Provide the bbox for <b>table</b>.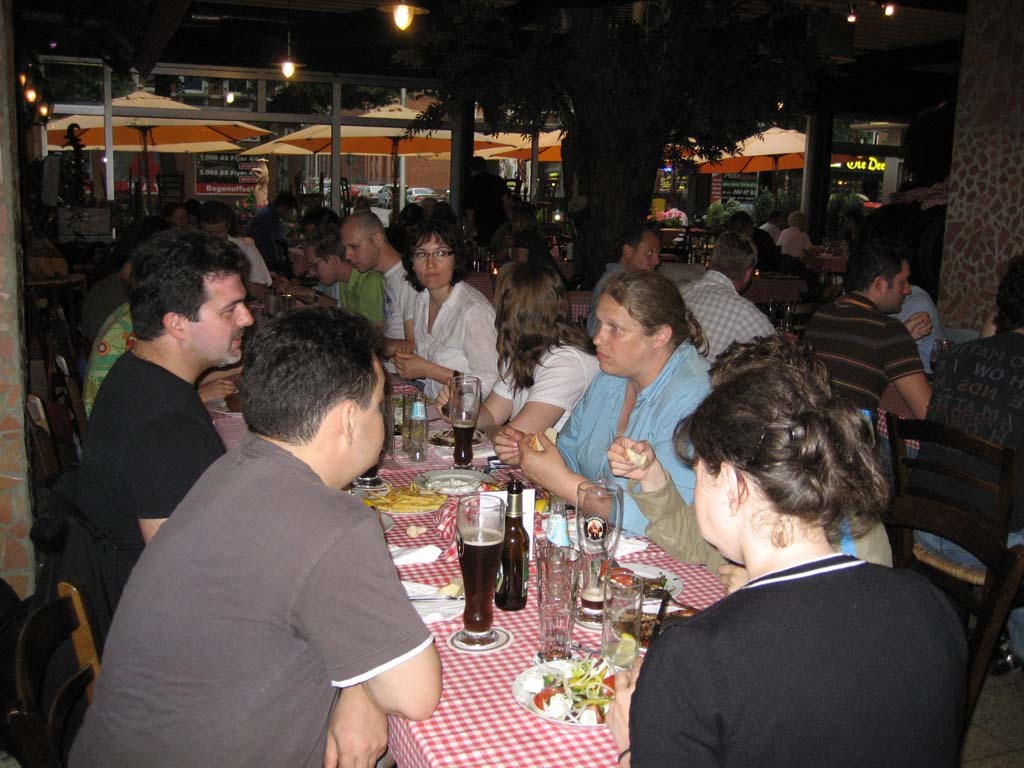
[209,268,412,421].
